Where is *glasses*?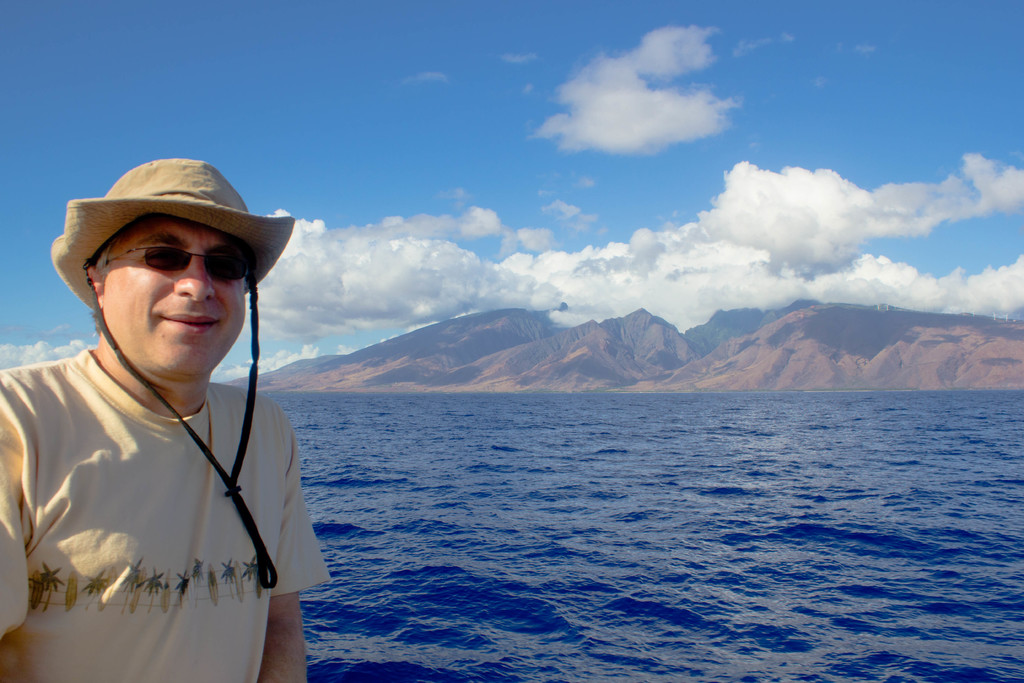
(x1=105, y1=241, x2=252, y2=283).
